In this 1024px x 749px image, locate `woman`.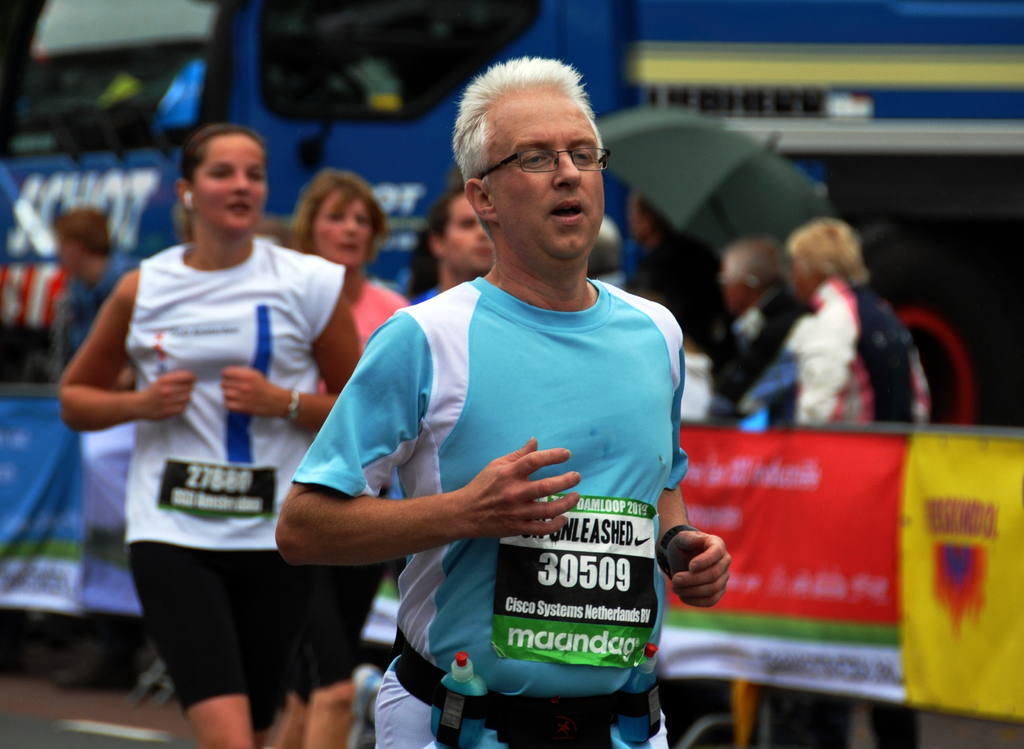
Bounding box: BBox(283, 174, 435, 748).
